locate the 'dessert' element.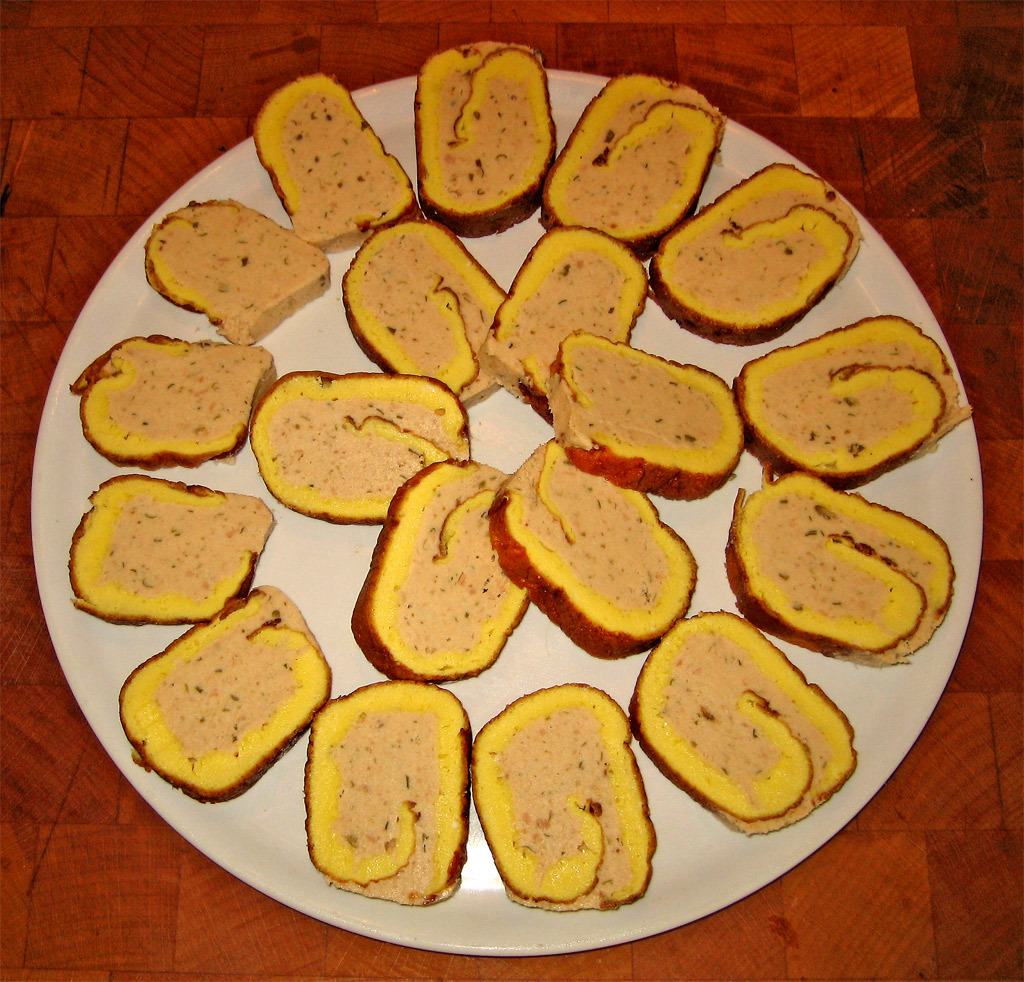
Element bbox: locate(62, 485, 260, 646).
